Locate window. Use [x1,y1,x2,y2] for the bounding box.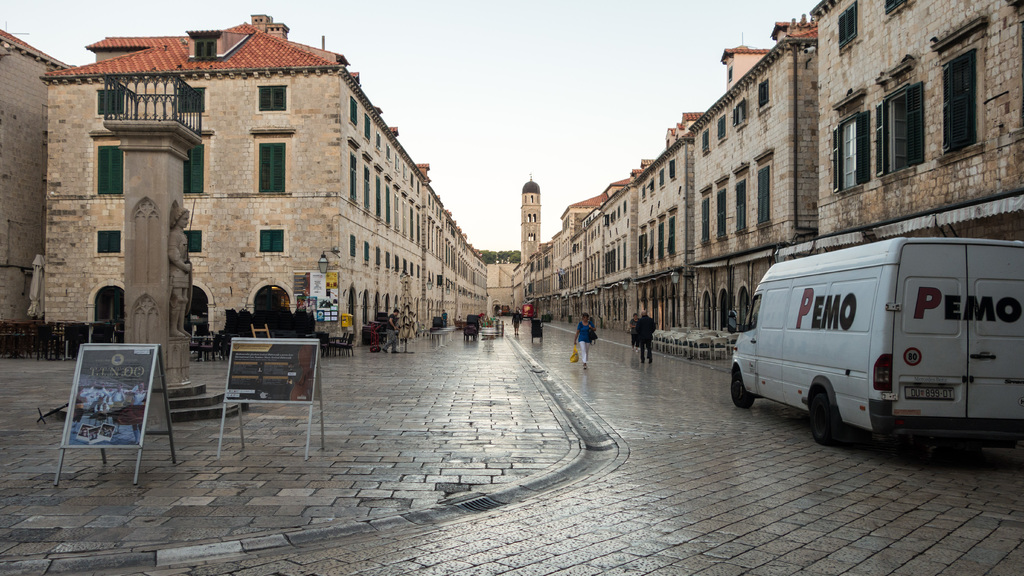
[93,140,124,197].
